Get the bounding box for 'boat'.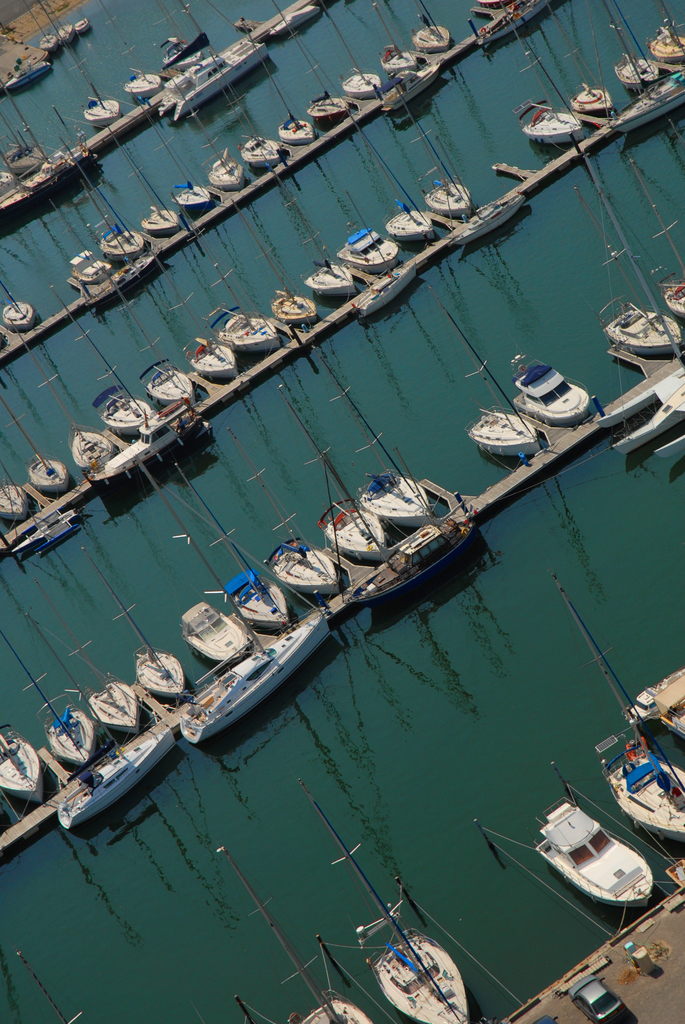
detection(662, 282, 684, 323).
